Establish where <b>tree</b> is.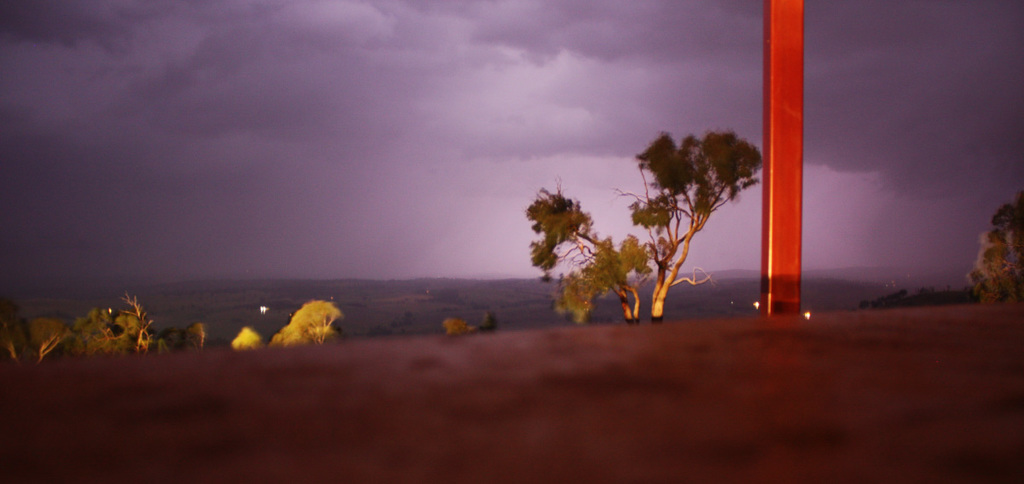
Established at region(267, 297, 348, 345).
